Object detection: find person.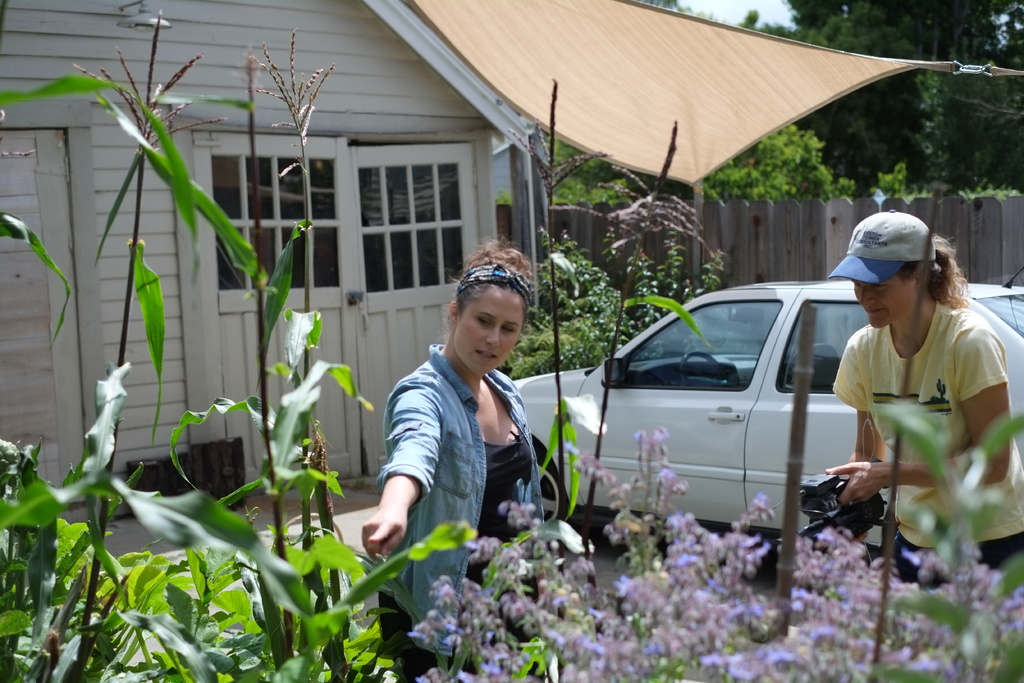
[824, 209, 1023, 599].
